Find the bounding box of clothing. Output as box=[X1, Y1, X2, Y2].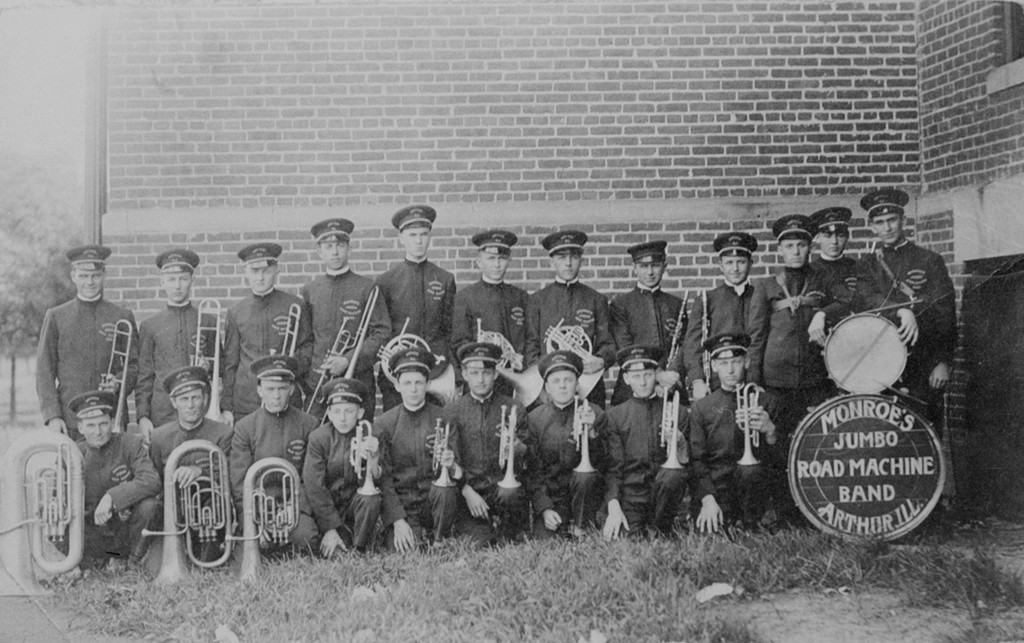
box=[131, 295, 233, 425].
